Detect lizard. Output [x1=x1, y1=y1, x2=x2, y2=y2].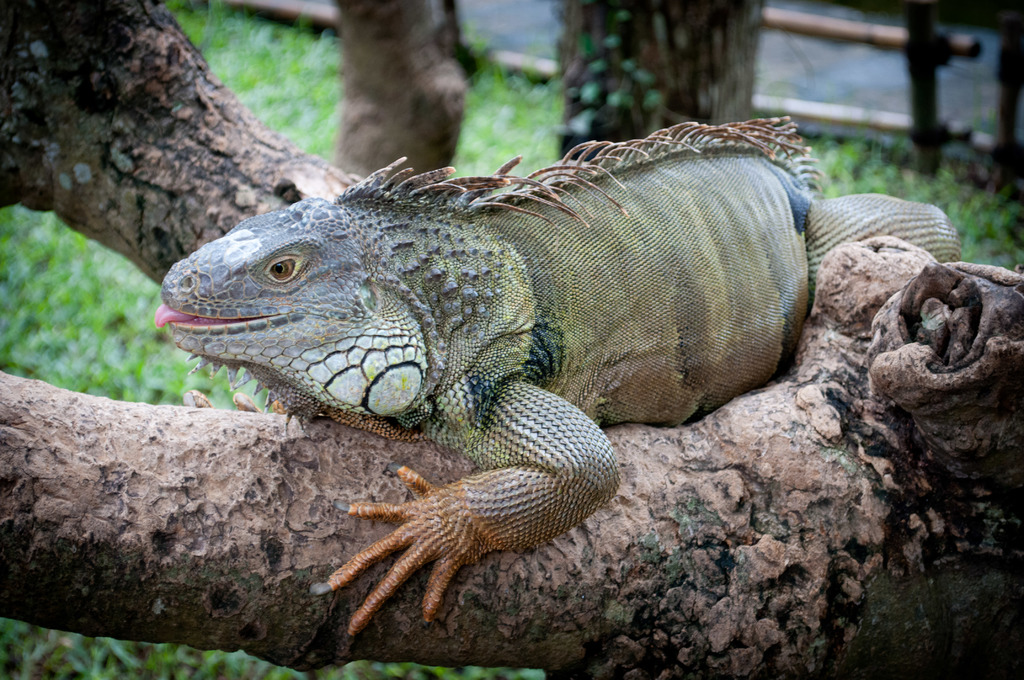
[x1=172, y1=115, x2=897, y2=670].
